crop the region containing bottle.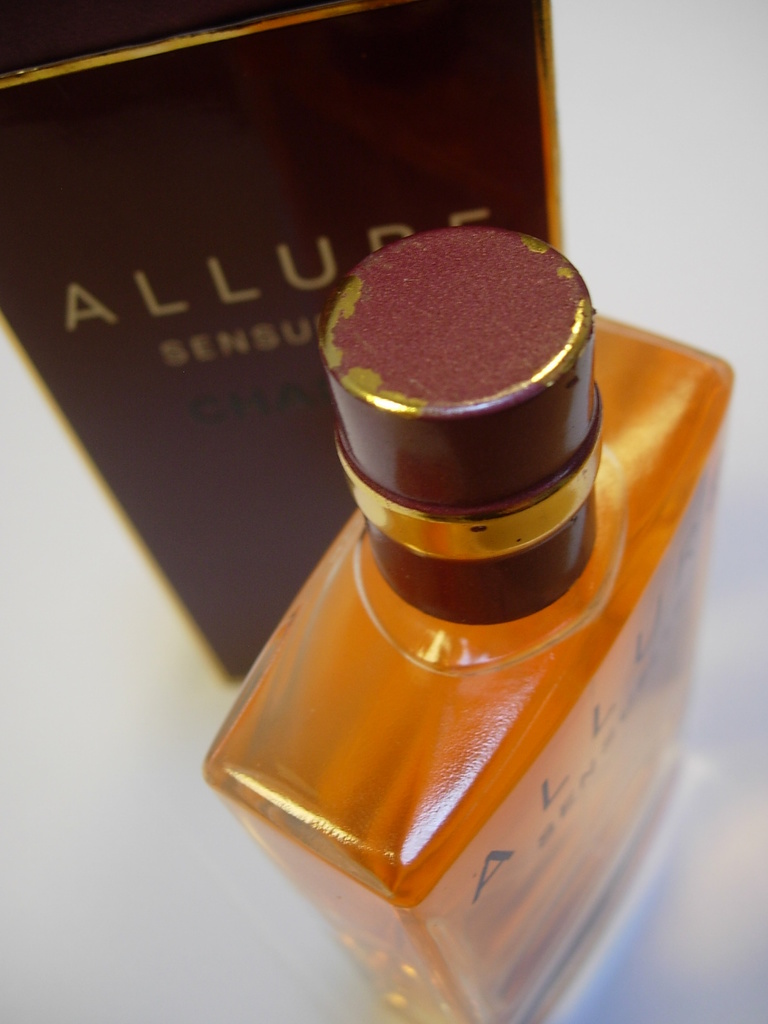
Crop region: [197, 229, 741, 1023].
